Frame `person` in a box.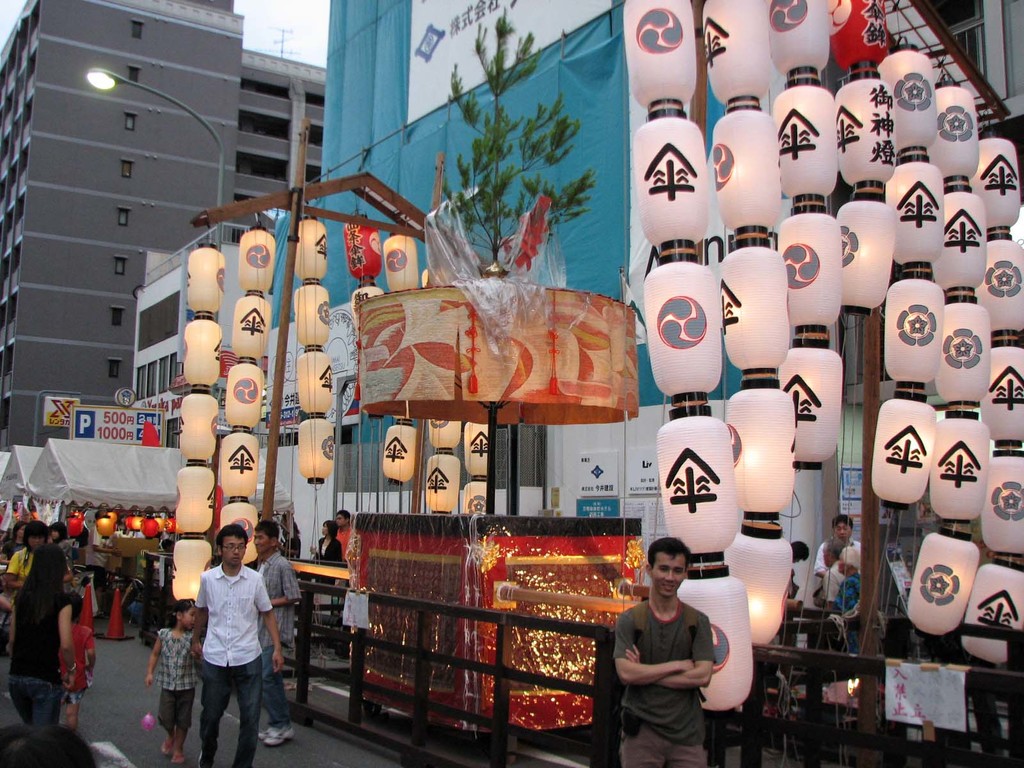
(812, 515, 861, 575).
